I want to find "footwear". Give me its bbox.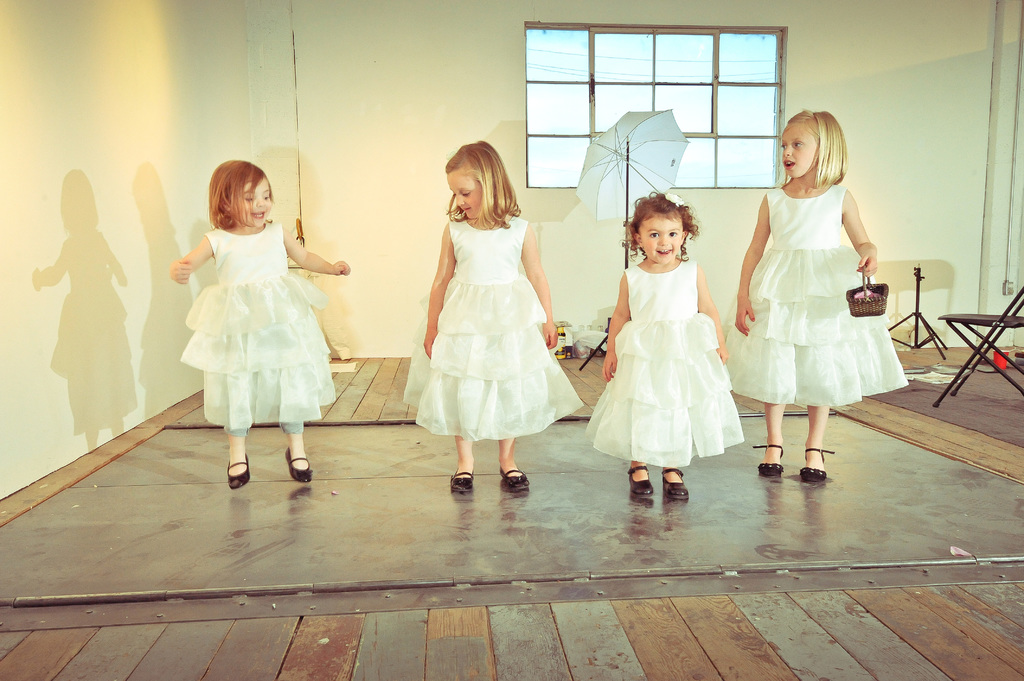
(626, 462, 655, 497).
